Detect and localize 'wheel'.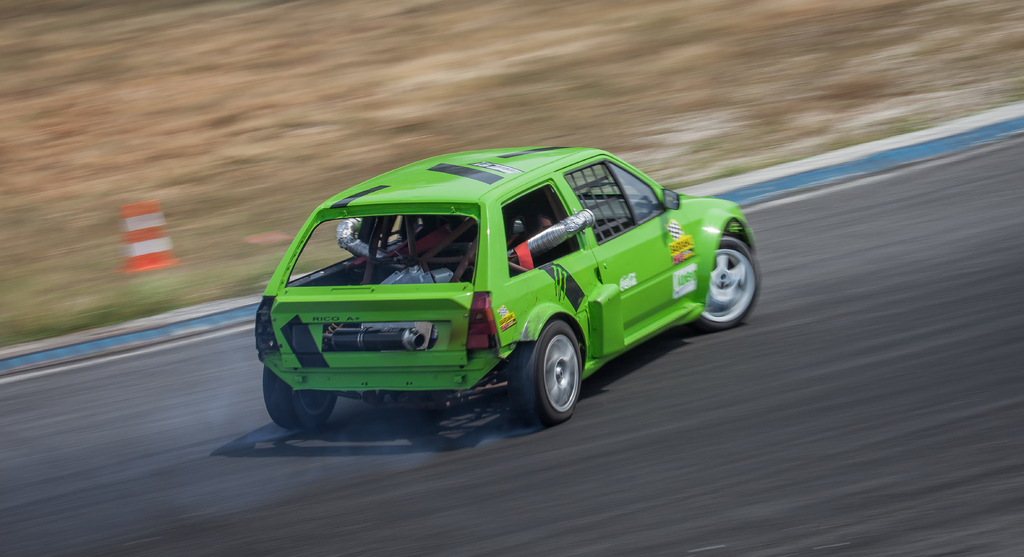
Localized at {"left": 259, "top": 360, "right": 337, "bottom": 426}.
